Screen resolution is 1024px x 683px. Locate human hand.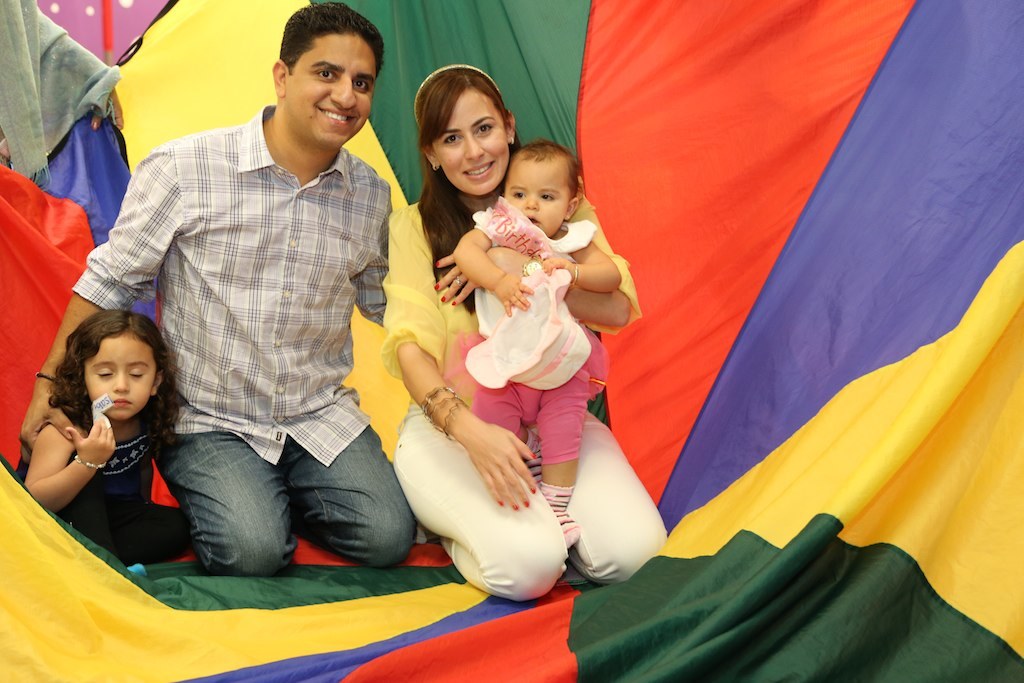
rect(541, 255, 576, 280).
